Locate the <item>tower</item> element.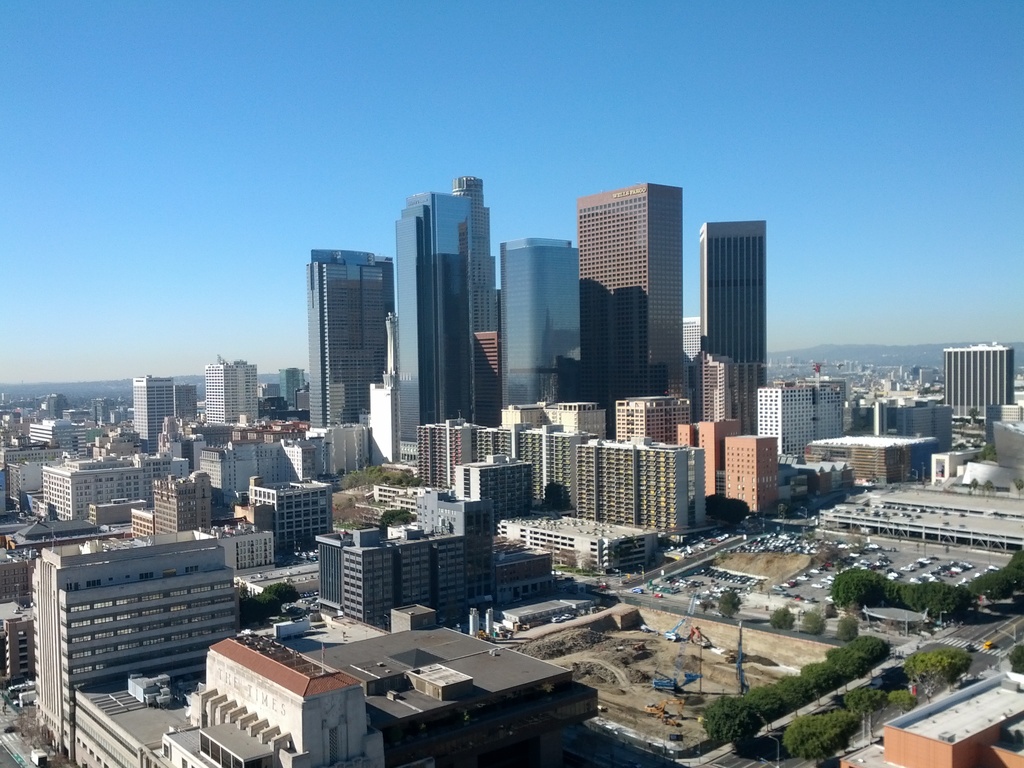
Element bbox: (450,176,500,331).
